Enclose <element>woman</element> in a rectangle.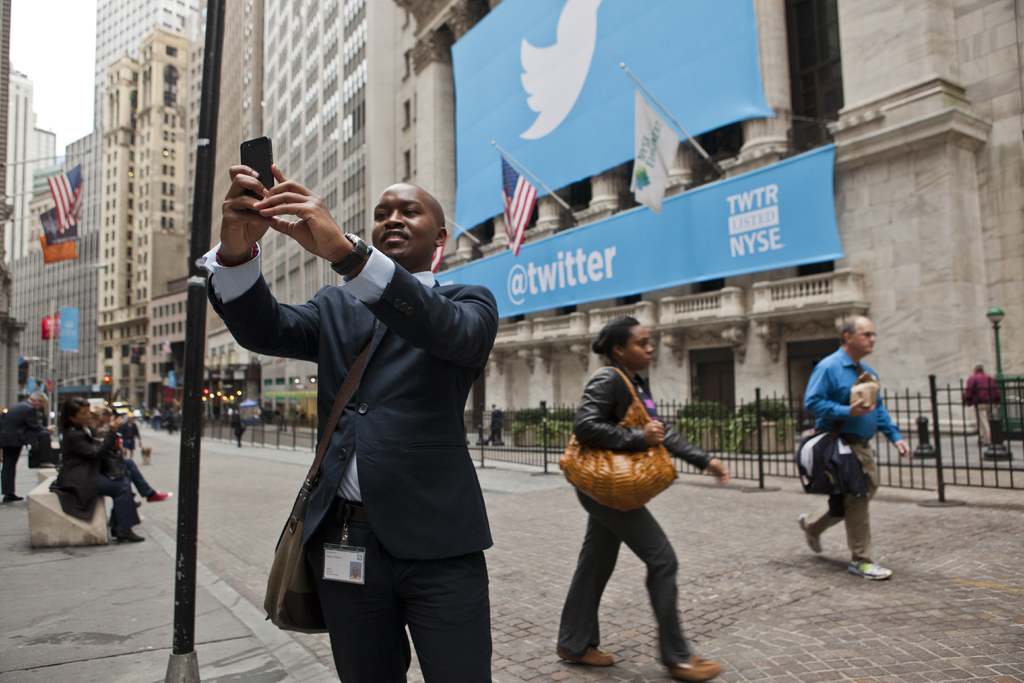
pyautogui.locateOnScreen(53, 397, 144, 552).
